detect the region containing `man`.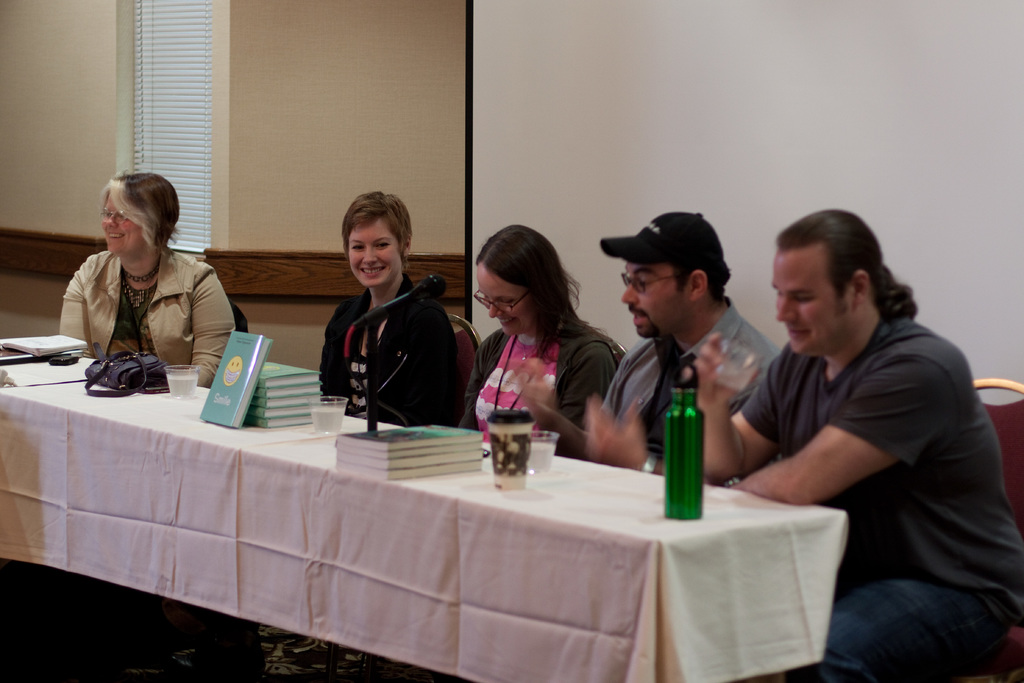
bbox=(572, 208, 788, 475).
